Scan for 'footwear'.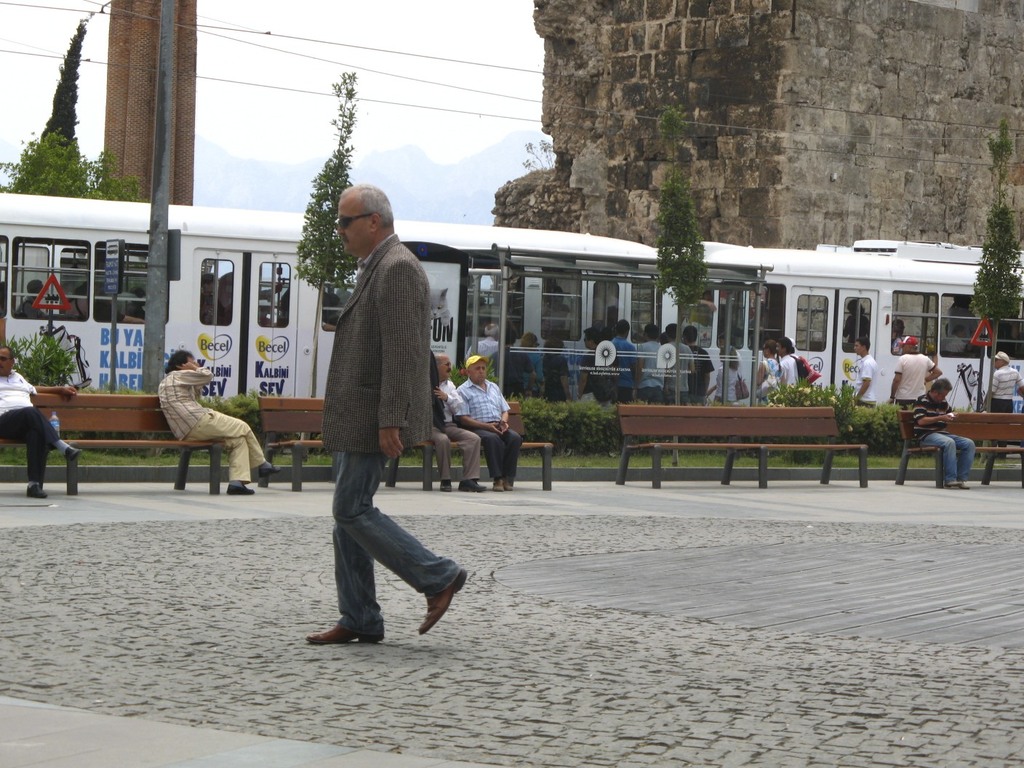
Scan result: 493 477 513 493.
